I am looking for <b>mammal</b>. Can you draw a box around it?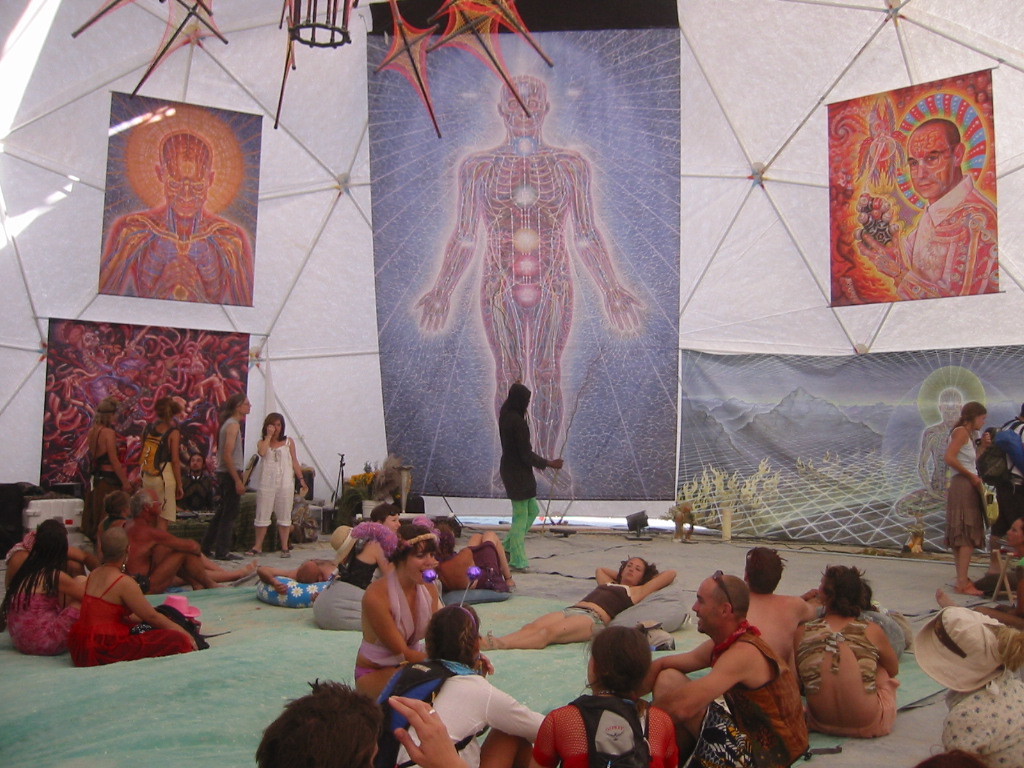
Sure, the bounding box is bbox=[116, 486, 223, 592].
